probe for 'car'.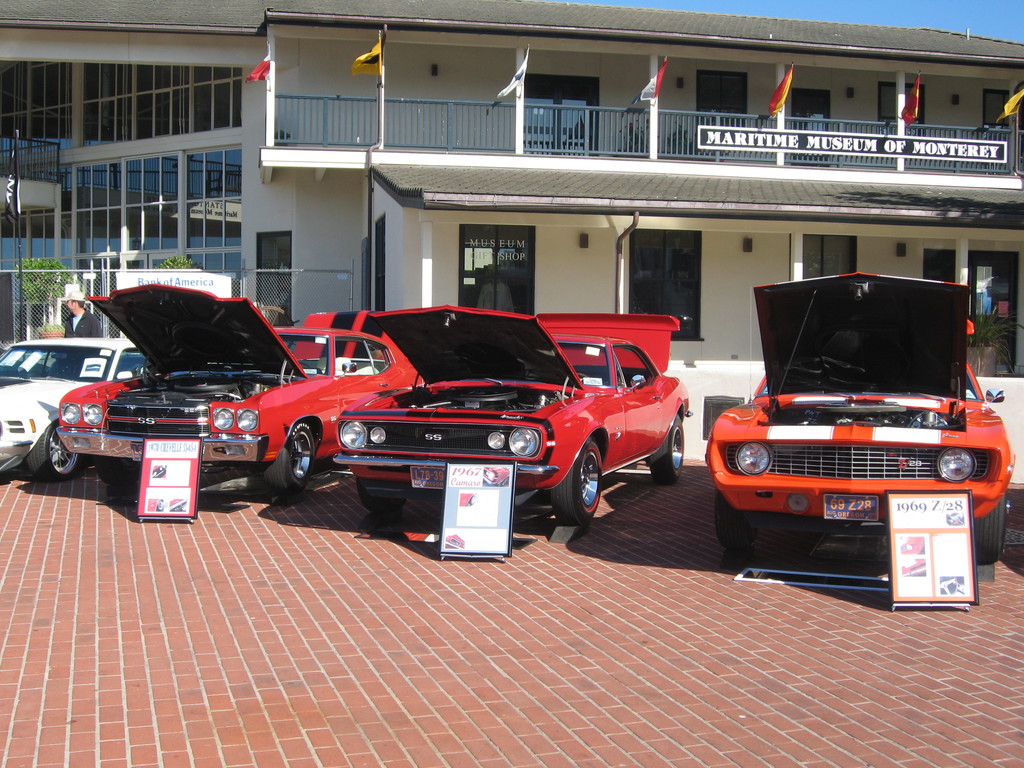
Probe result: {"x1": 53, "y1": 286, "x2": 430, "y2": 502}.
